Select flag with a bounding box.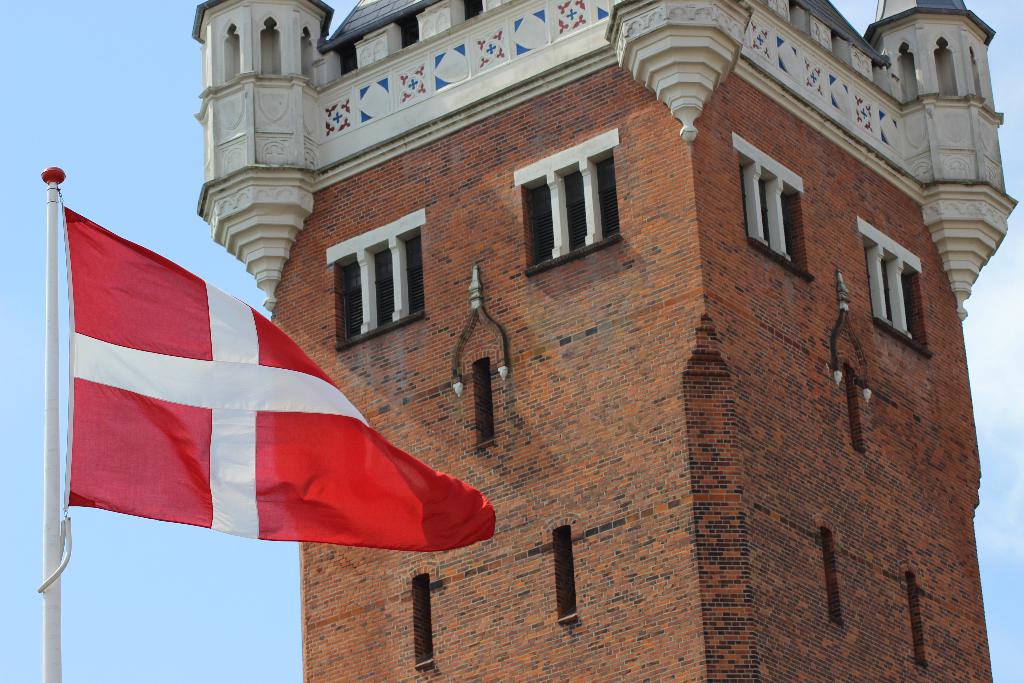
Rect(44, 193, 470, 570).
